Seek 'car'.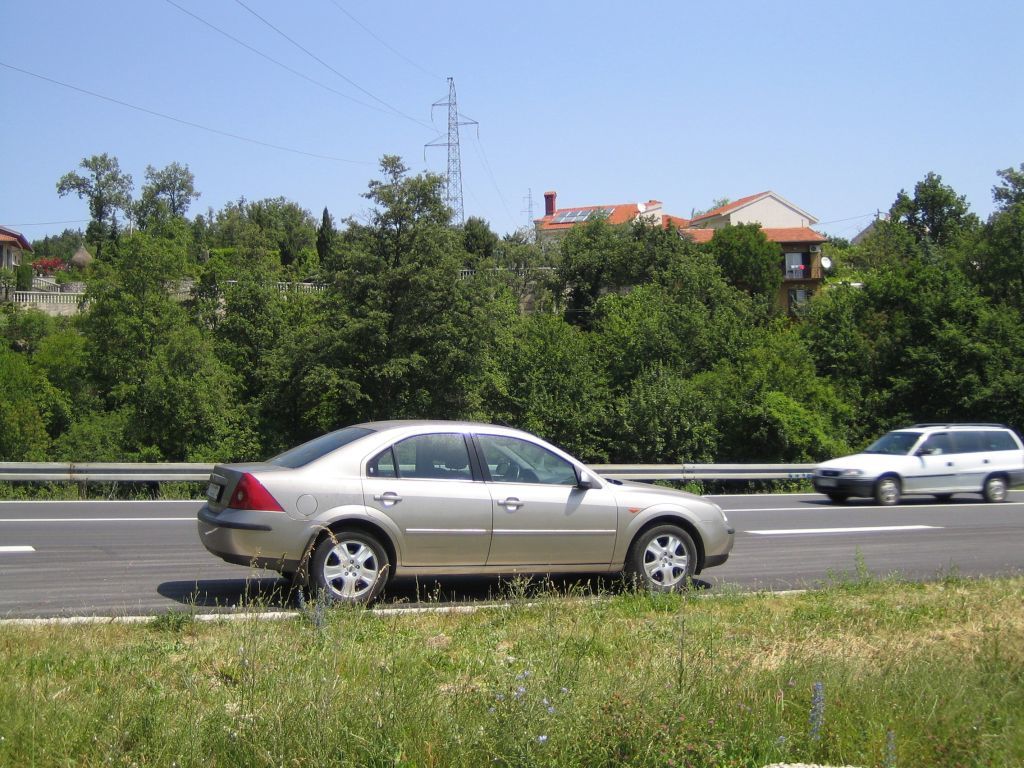
pyautogui.locateOnScreen(190, 413, 729, 608).
